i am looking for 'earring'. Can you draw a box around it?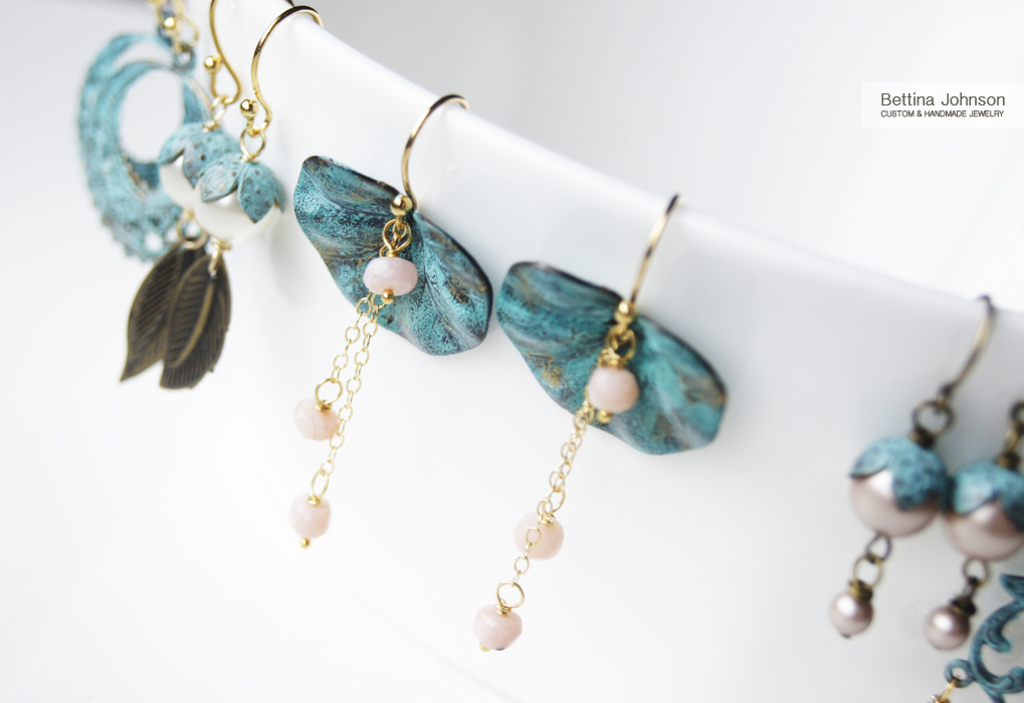
Sure, the bounding box is left=121, top=0, right=301, bottom=383.
